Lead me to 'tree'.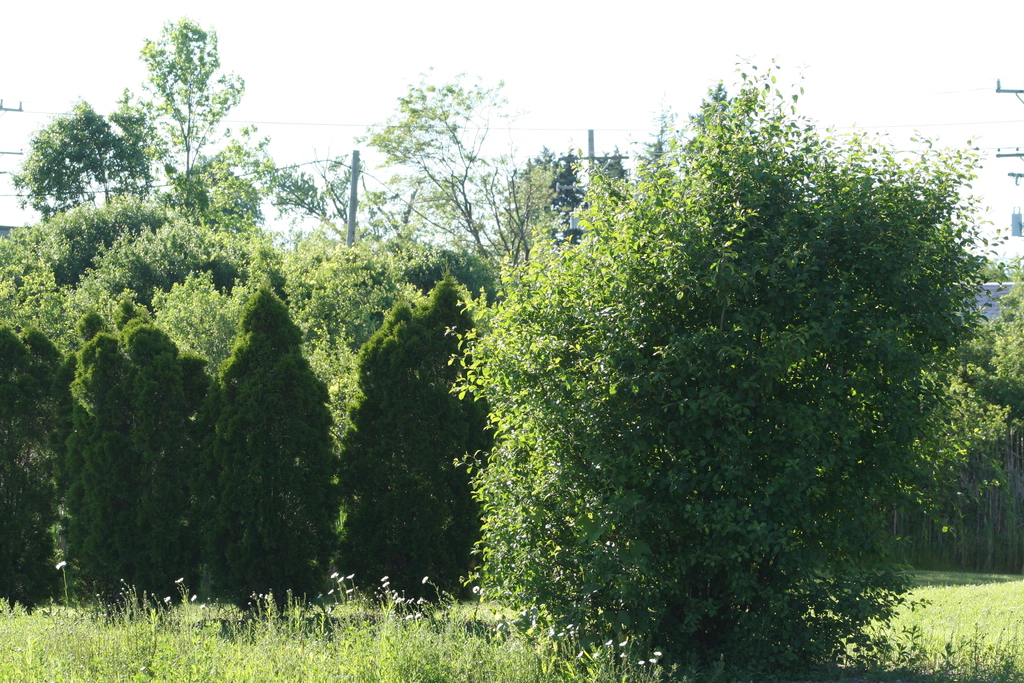
Lead to 0 2 548 576.
